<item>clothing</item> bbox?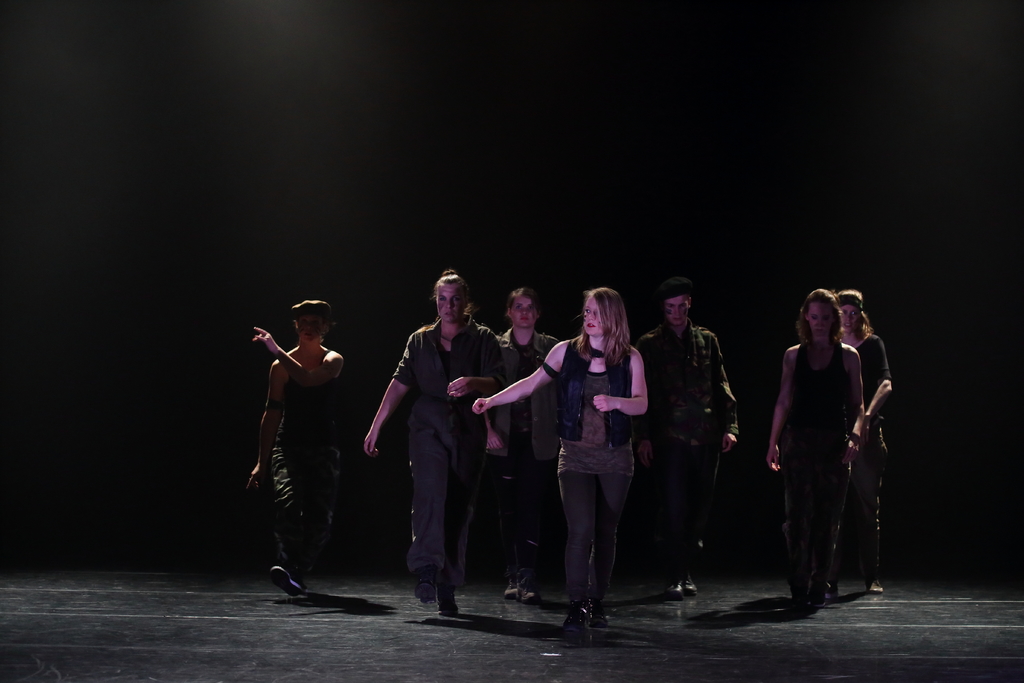
557 335 637 605
